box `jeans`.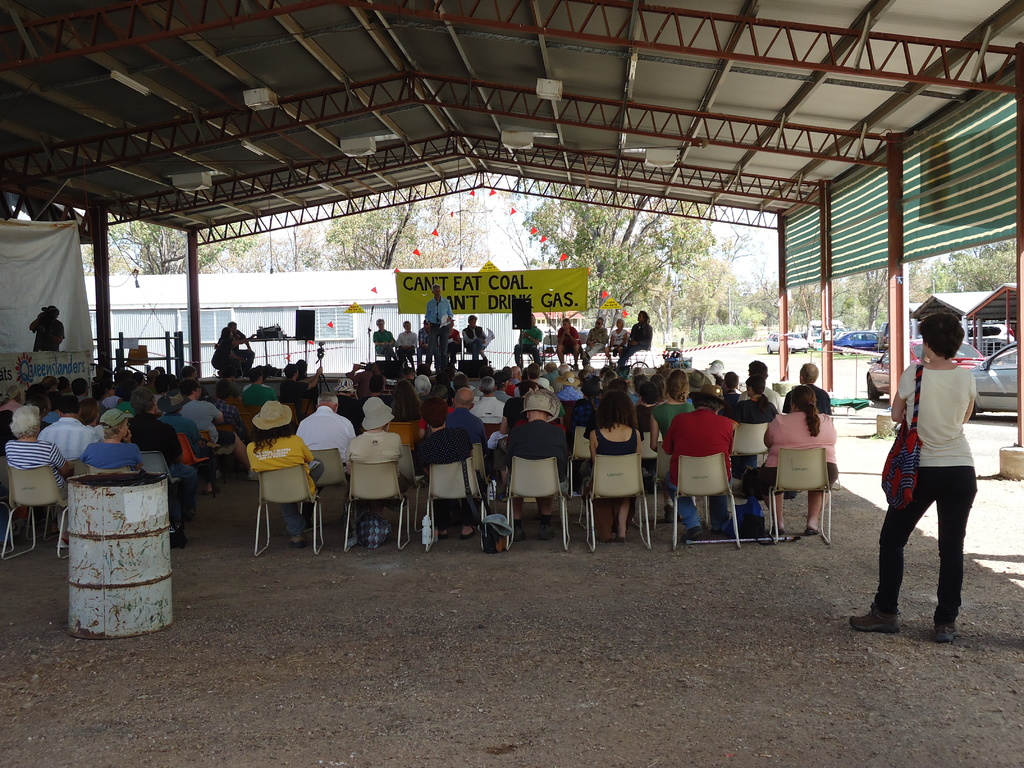
[197,447,216,483].
